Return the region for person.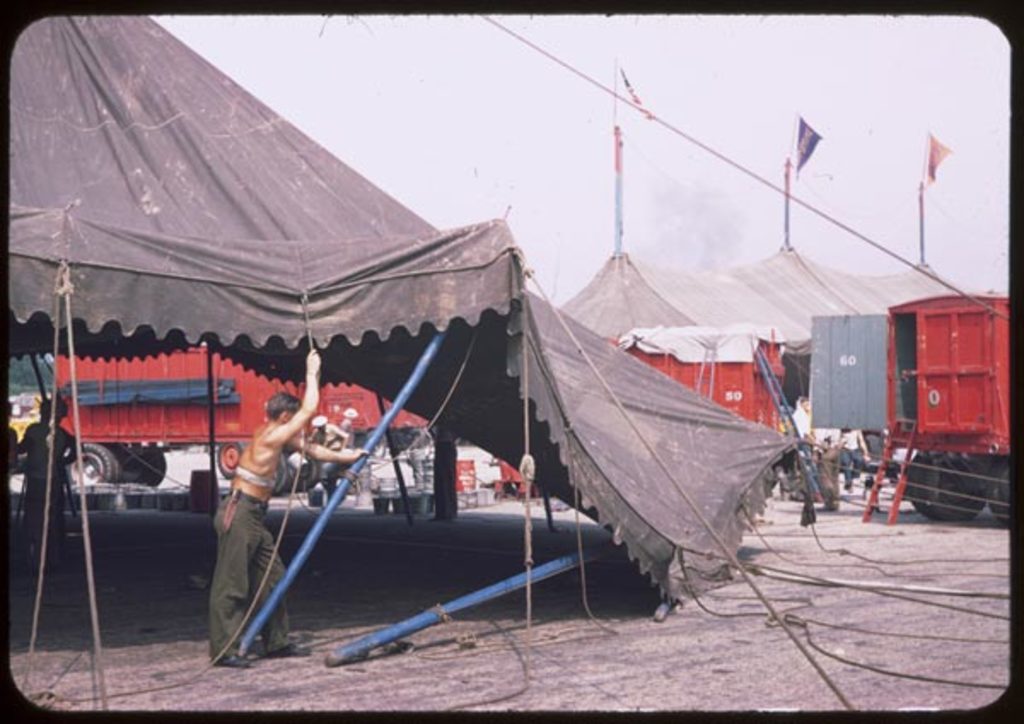
792, 394, 817, 507.
